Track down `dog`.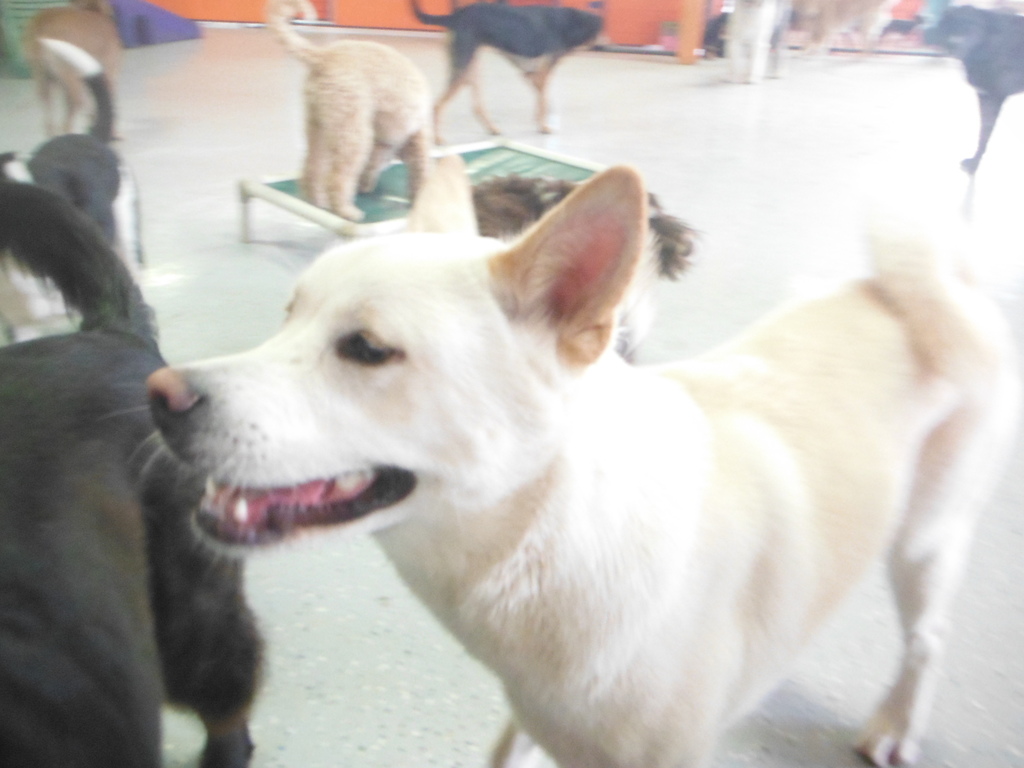
Tracked to x1=0, y1=172, x2=274, y2=767.
